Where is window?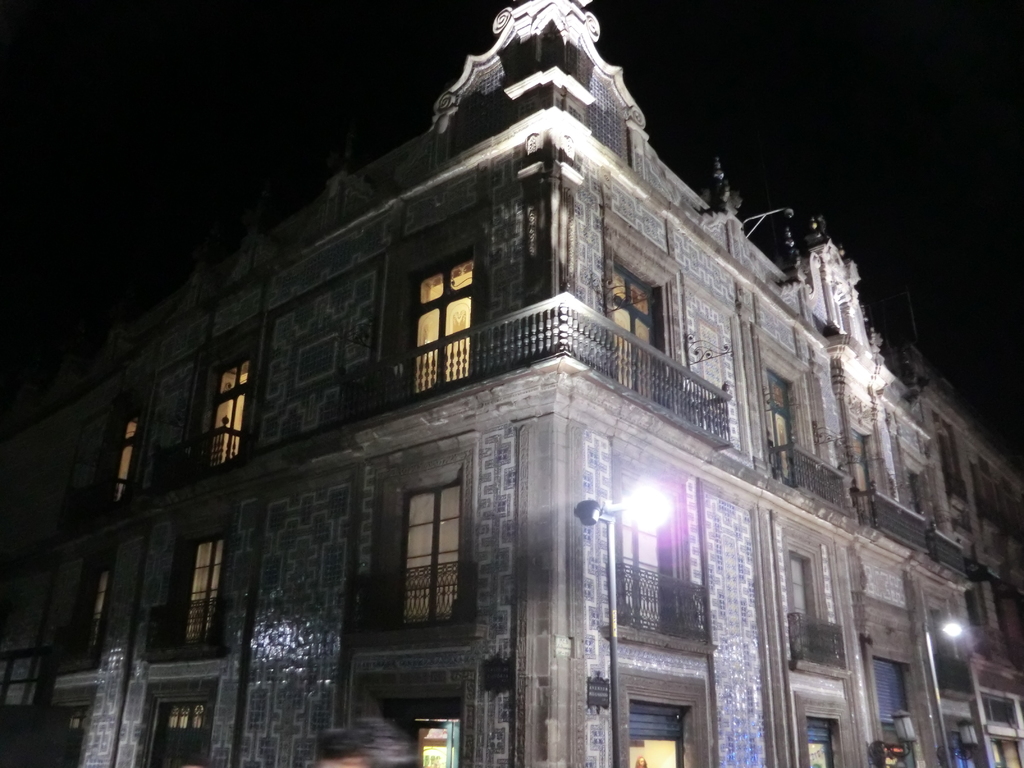
[x1=406, y1=250, x2=476, y2=399].
